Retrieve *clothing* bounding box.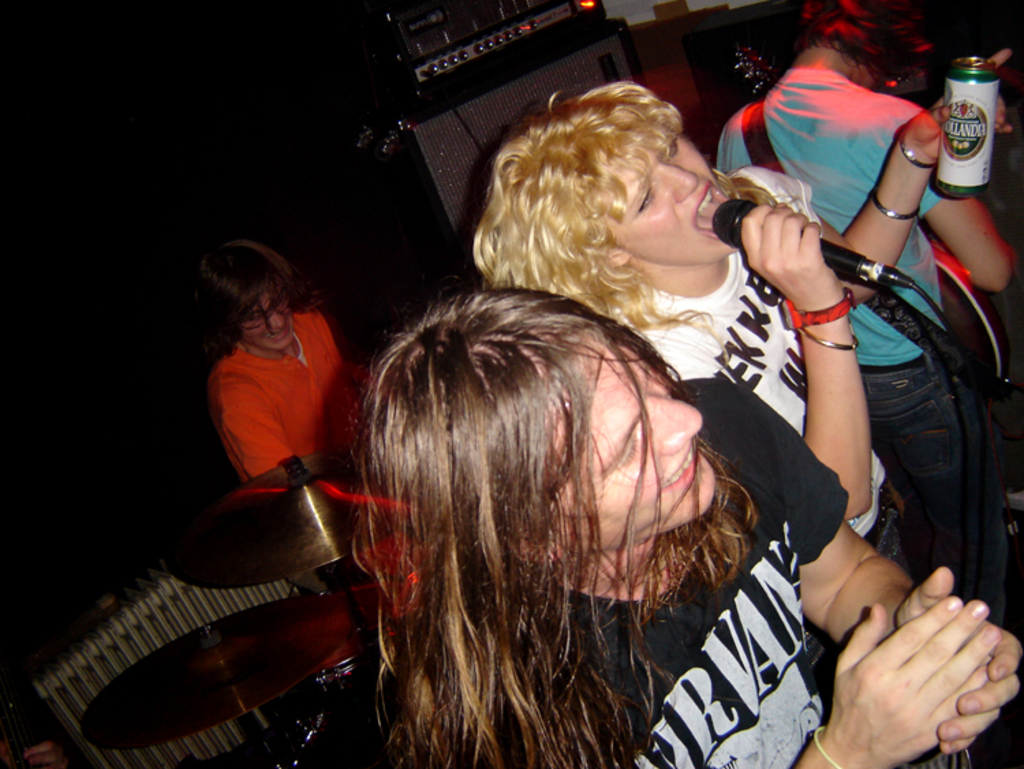
Bounding box: box=[406, 366, 990, 768].
